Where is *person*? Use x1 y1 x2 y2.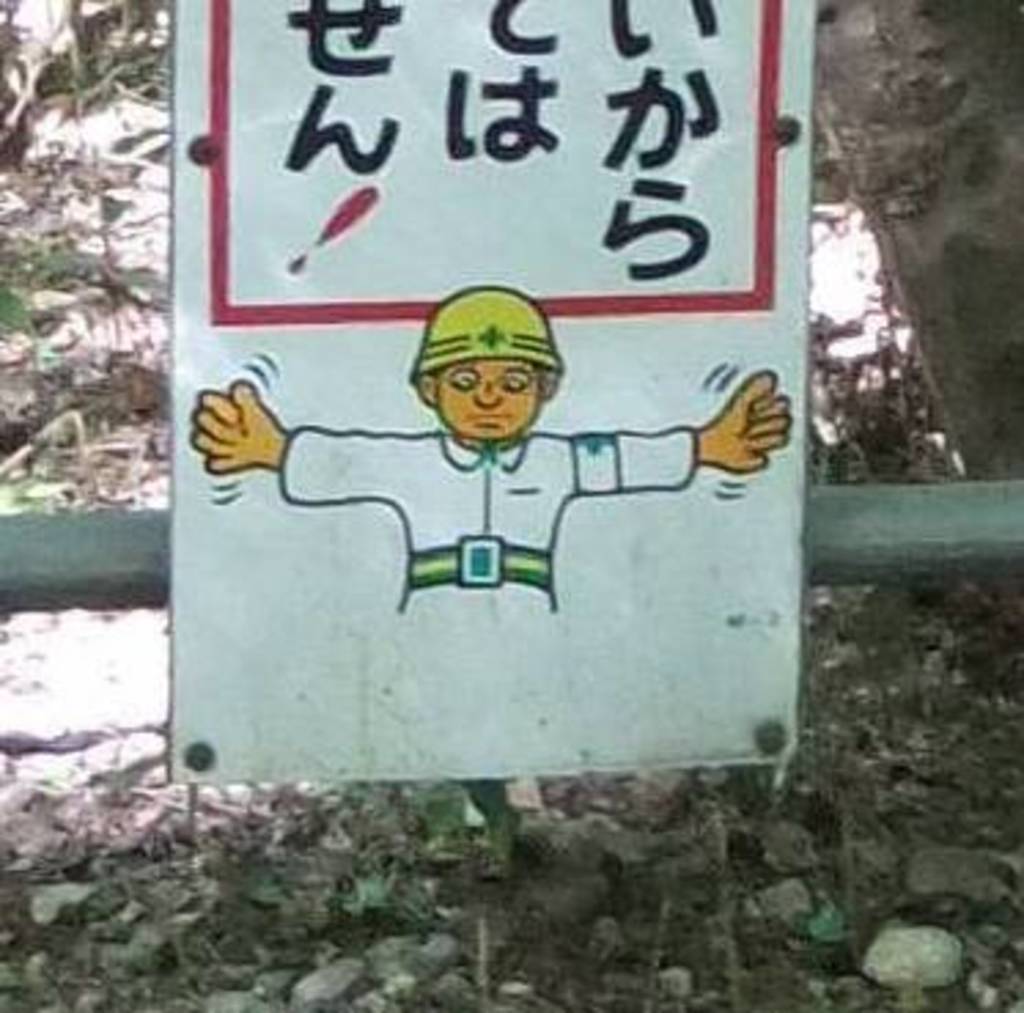
192 288 796 623.
